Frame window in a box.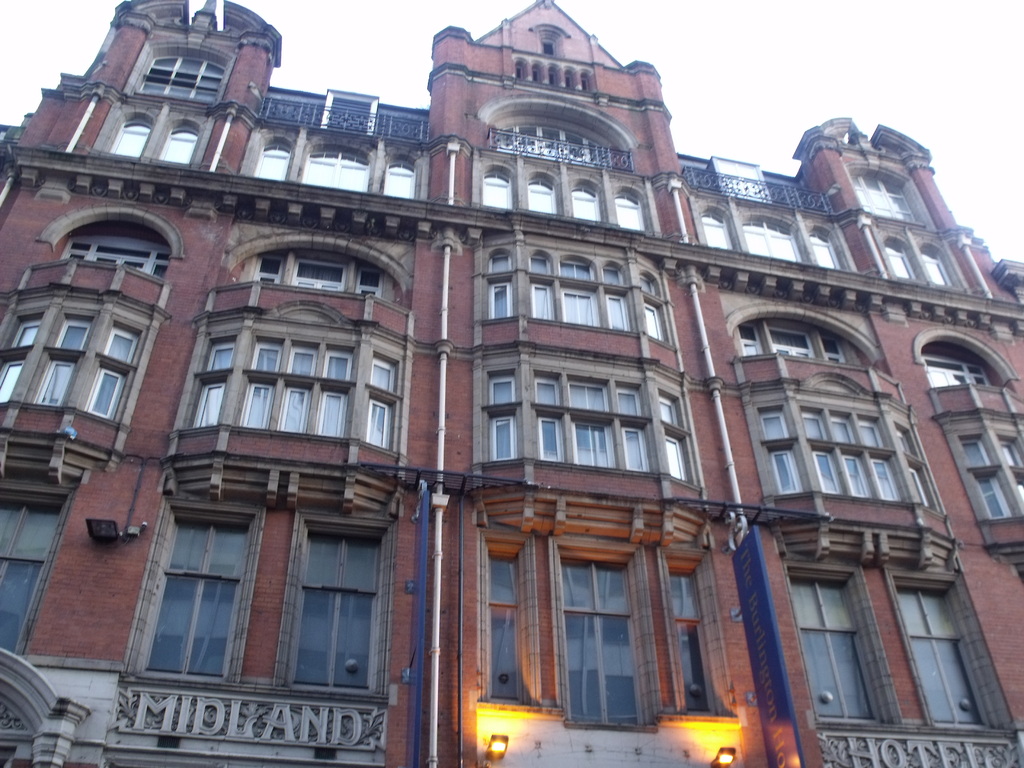
(x1=163, y1=124, x2=197, y2=164).
